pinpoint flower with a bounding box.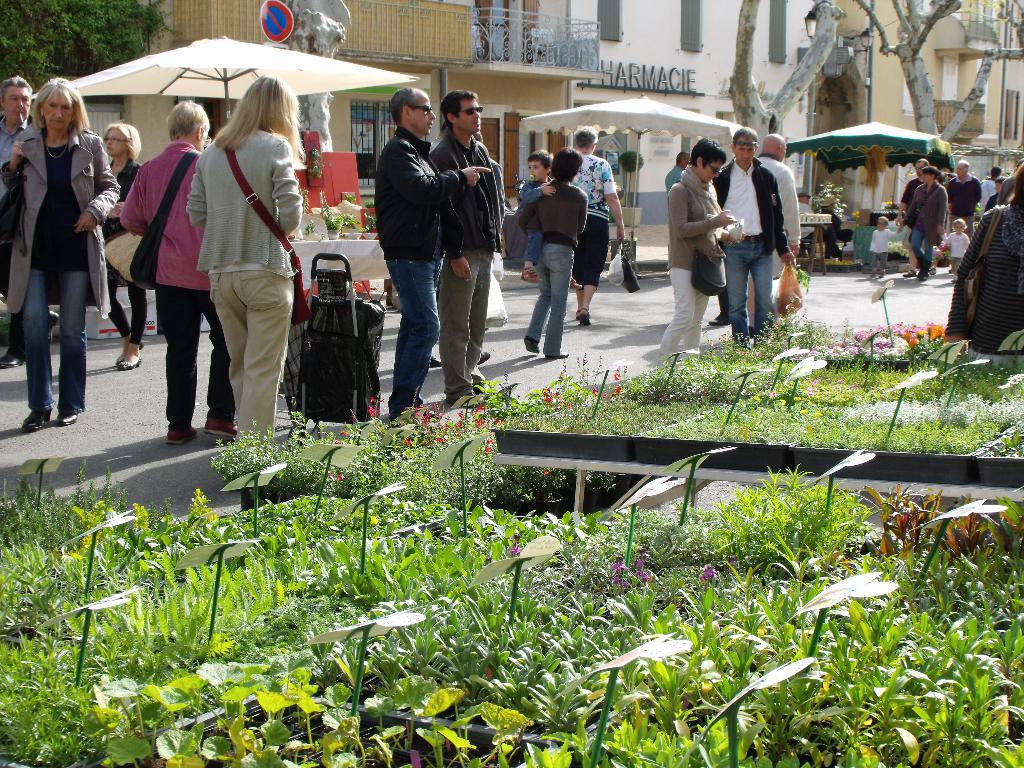
box(508, 535, 520, 555).
